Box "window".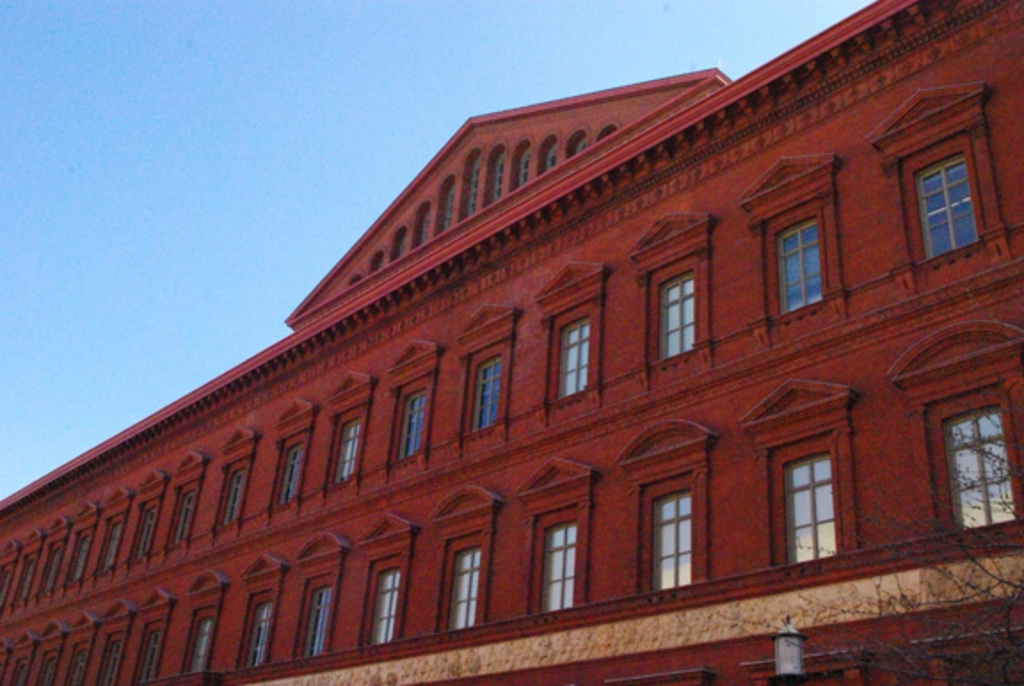
x1=133 y1=508 x2=155 y2=558.
